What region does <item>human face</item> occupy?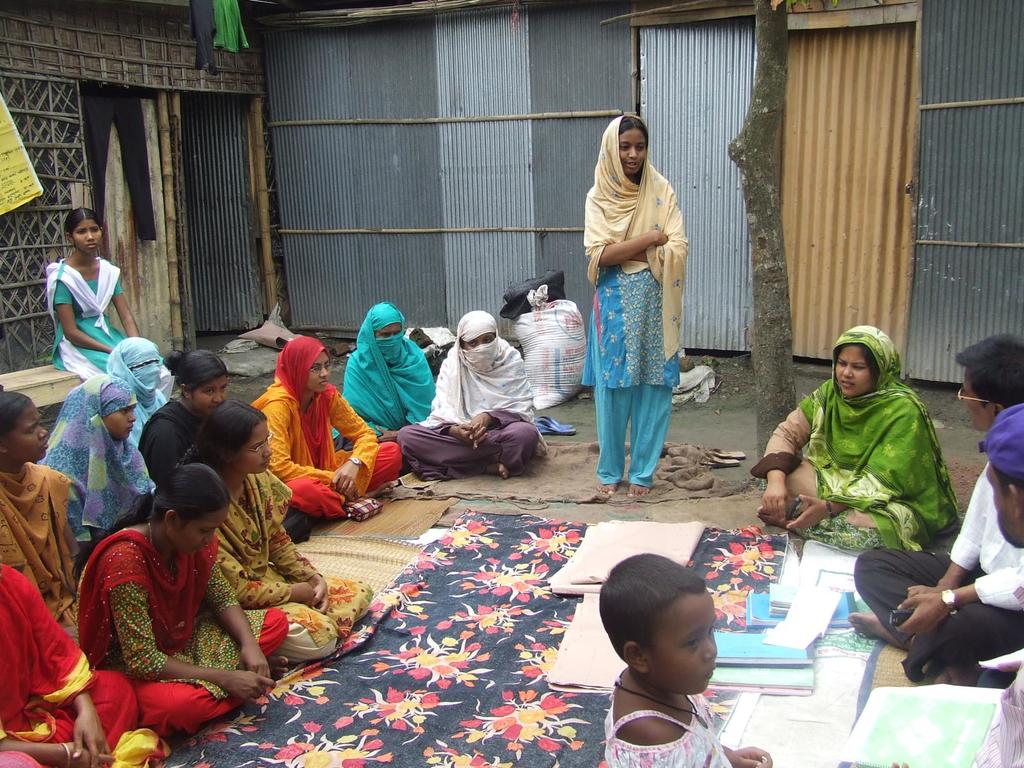
[x1=108, y1=404, x2=136, y2=436].
